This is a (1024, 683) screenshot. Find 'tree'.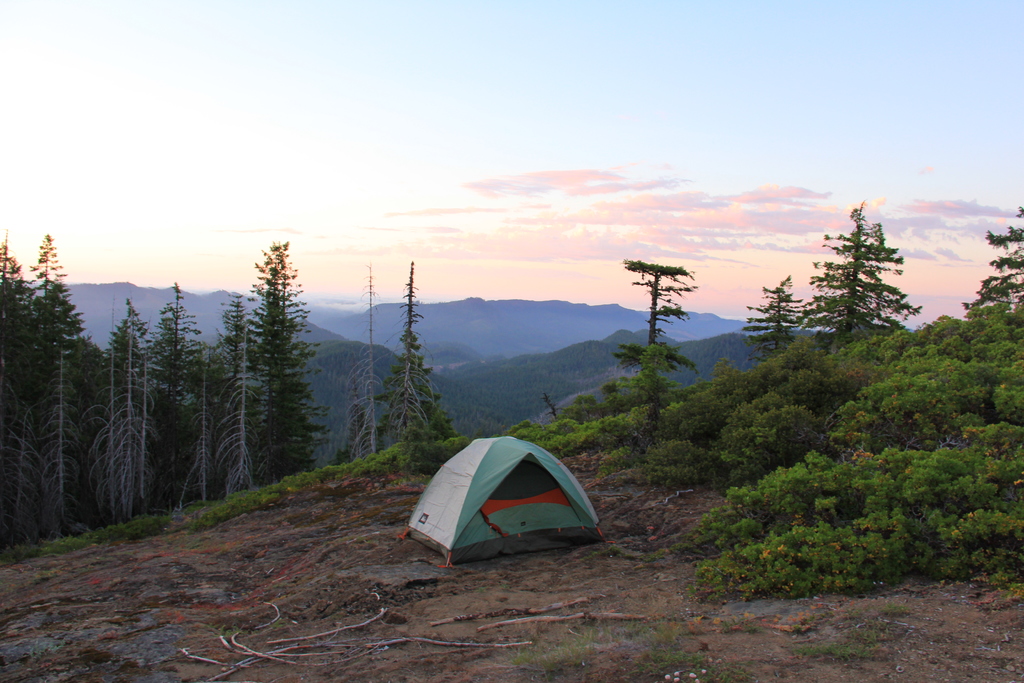
Bounding box: <box>961,202,1023,320</box>.
